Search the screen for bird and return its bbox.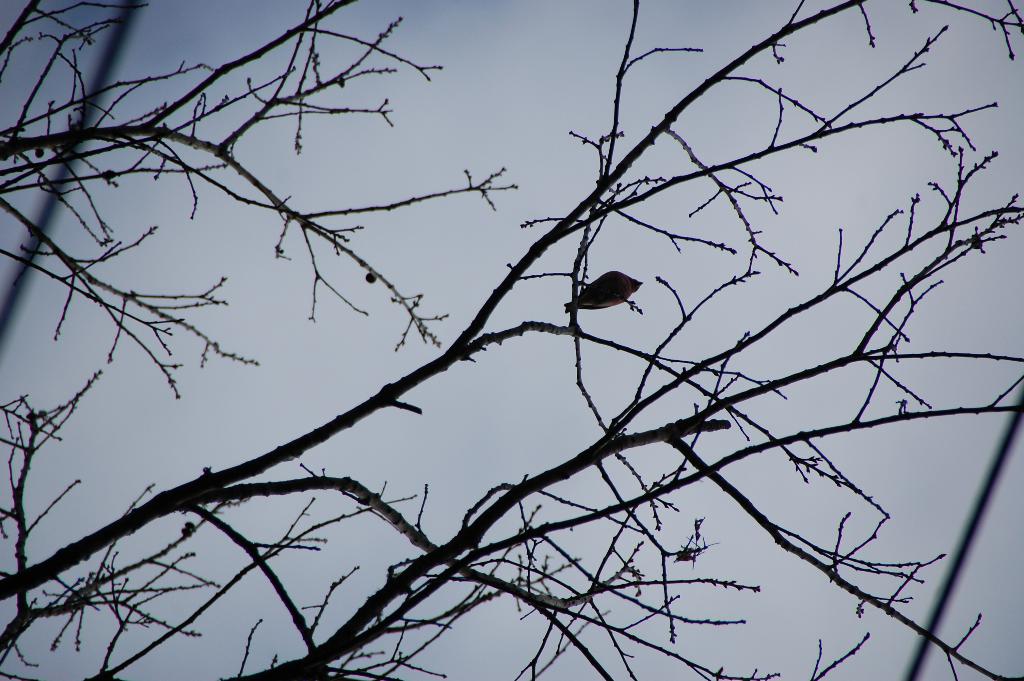
Found: <box>560,268,648,314</box>.
